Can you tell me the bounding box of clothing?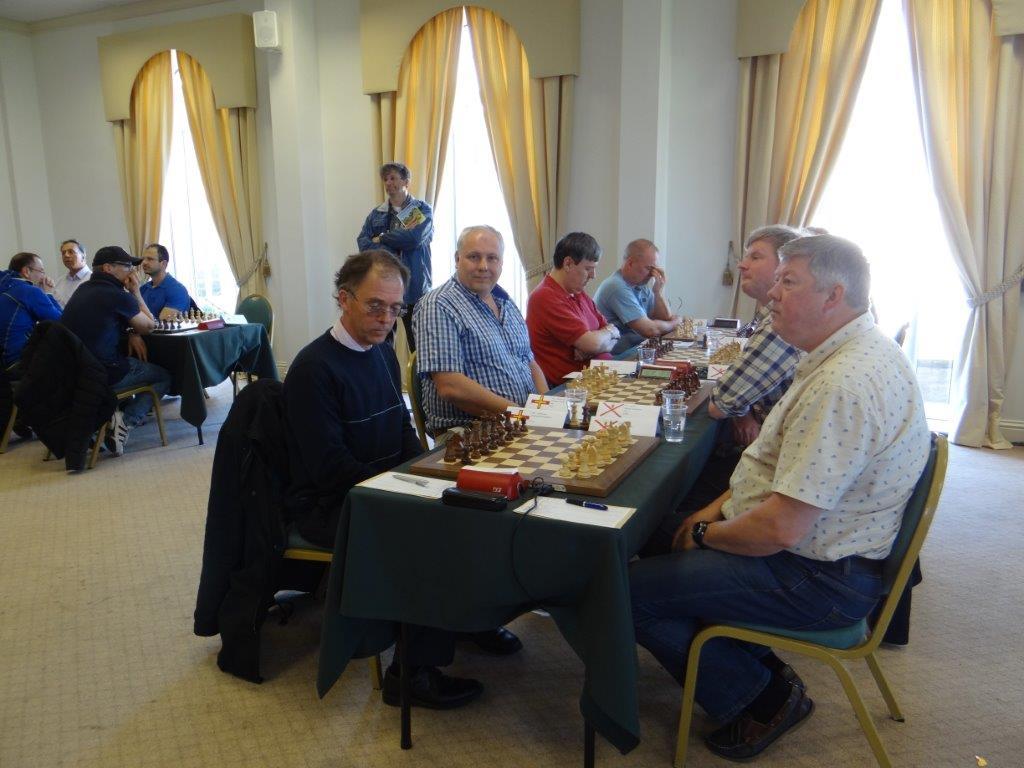
l=58, t=265, r=146, b=394.
